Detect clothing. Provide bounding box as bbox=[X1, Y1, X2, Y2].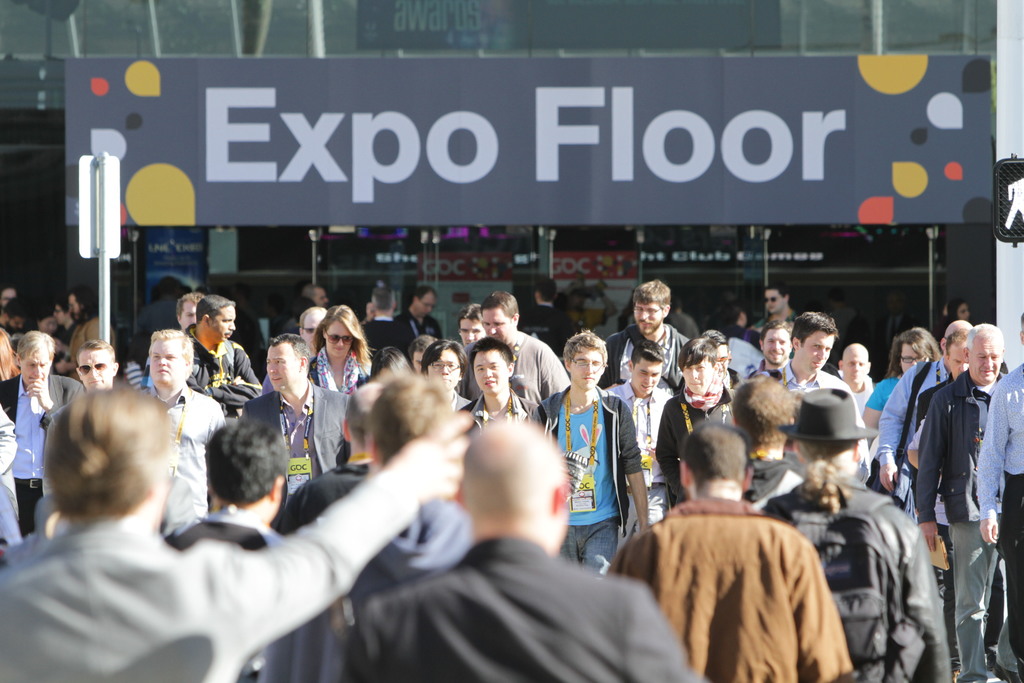
bbox=[252, 514, 481, 680].
